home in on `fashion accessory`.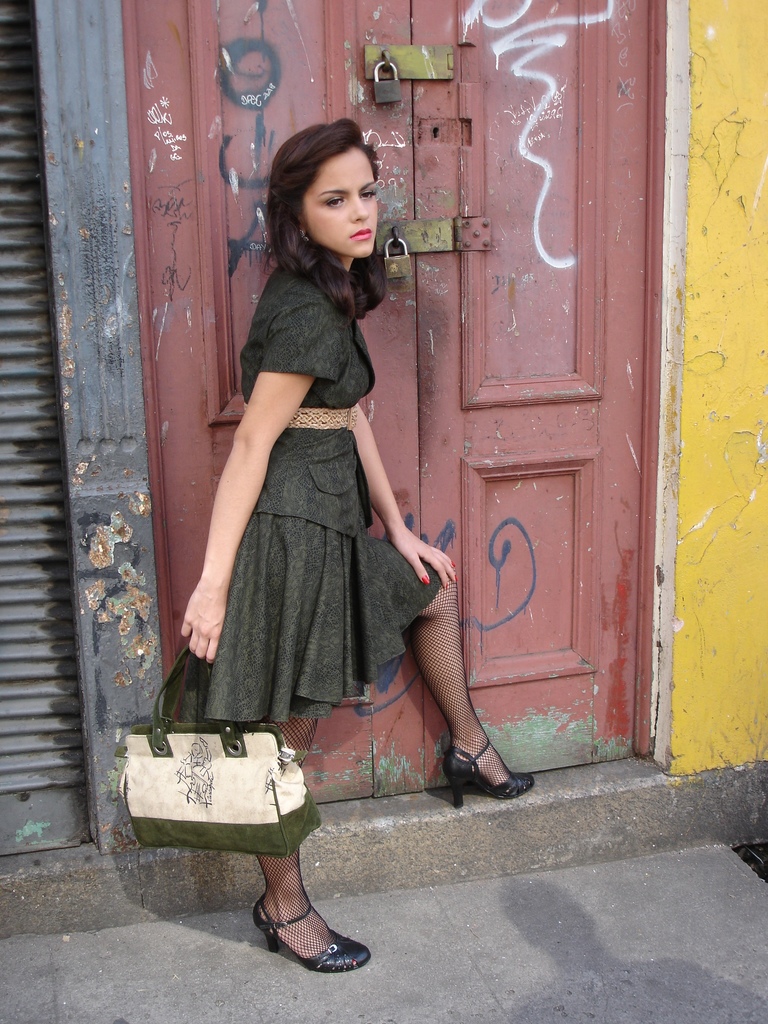
Homed in at [left=298, top=230, right=308, bottom=243].
